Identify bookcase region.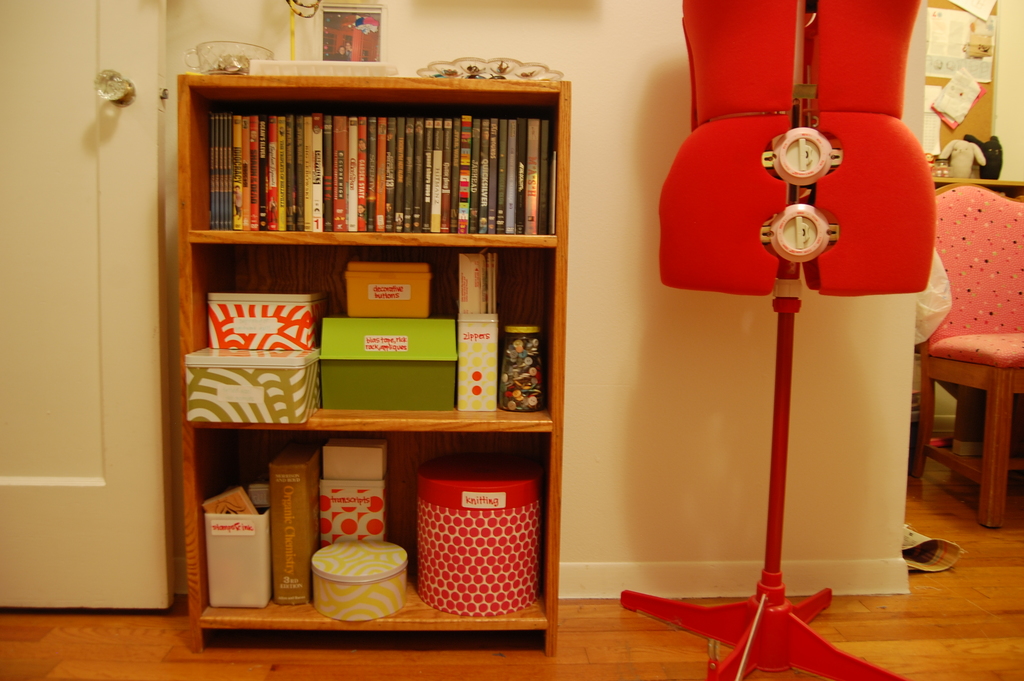
Region: <region>177, 76, 568, 656</region>.
